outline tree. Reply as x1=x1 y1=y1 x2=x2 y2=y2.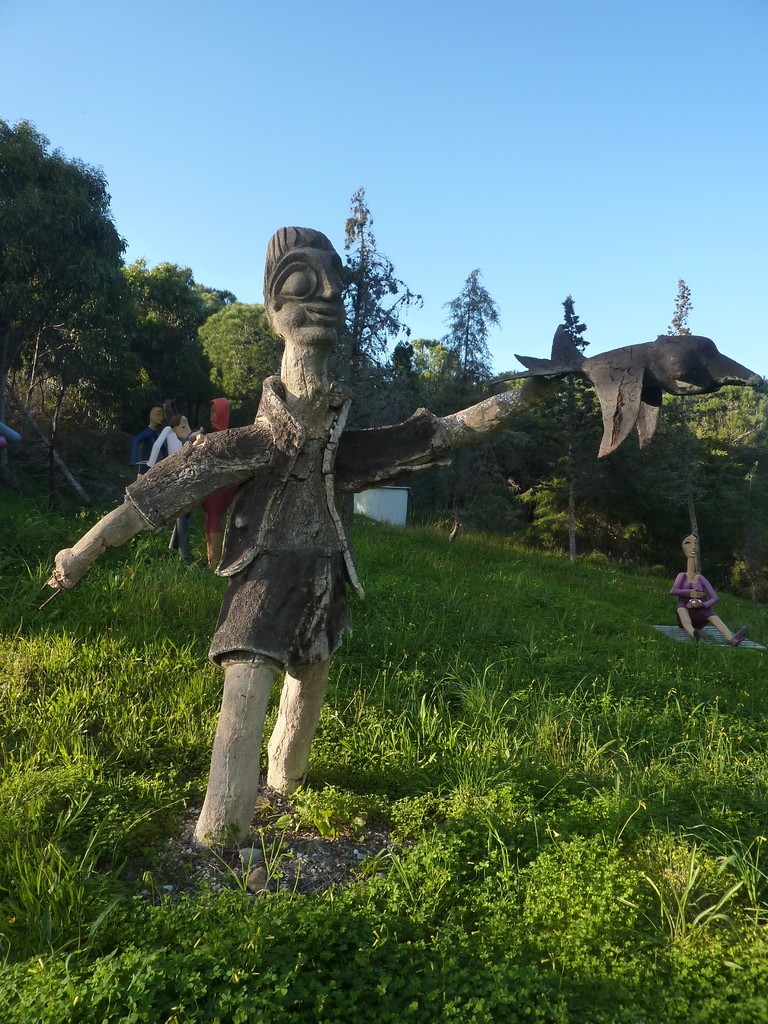
x1=527 y1=289 x2=614 y2=562.
